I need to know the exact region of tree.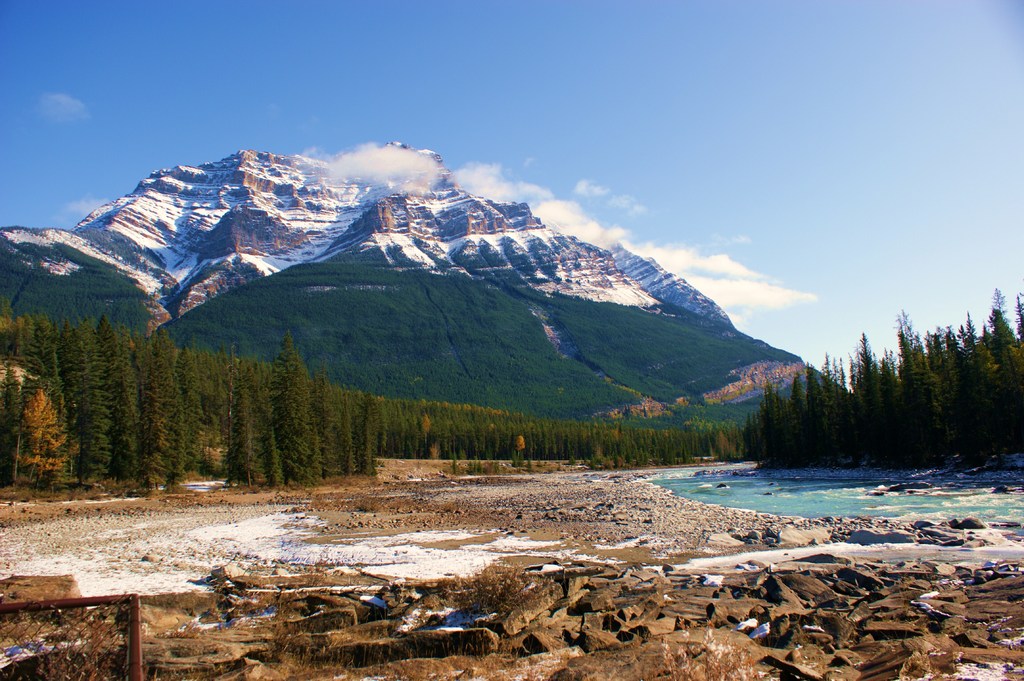
Region: 32/357/72/489.
